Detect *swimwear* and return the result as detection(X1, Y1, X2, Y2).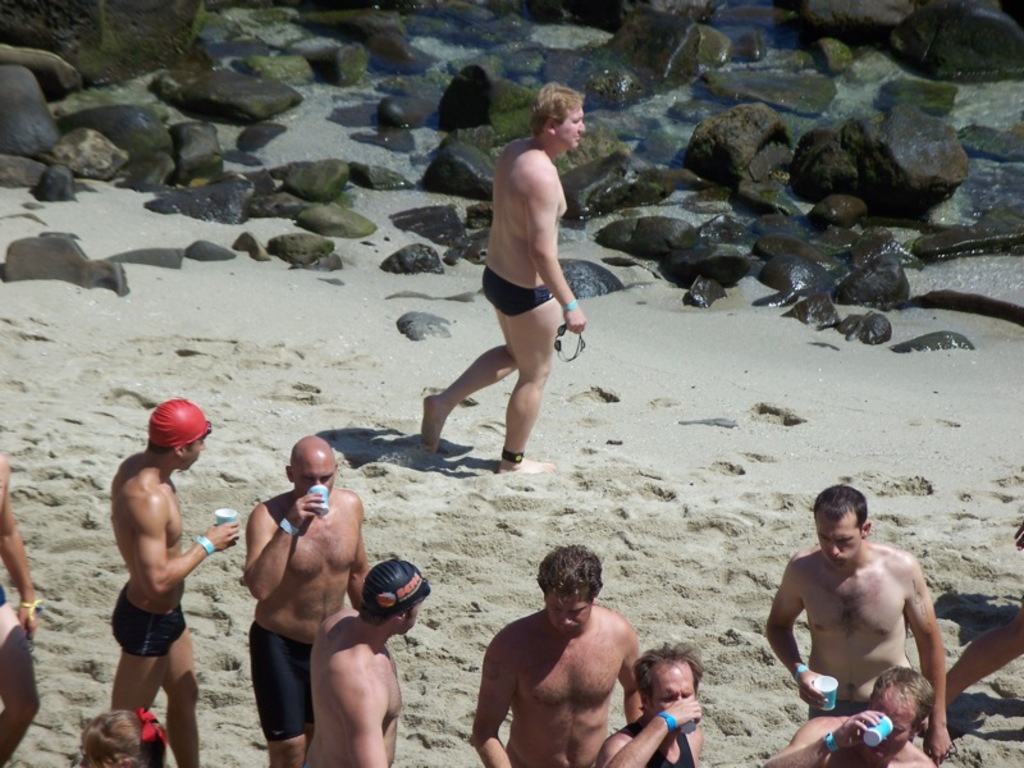
detection(0, 577, 8, 605).
